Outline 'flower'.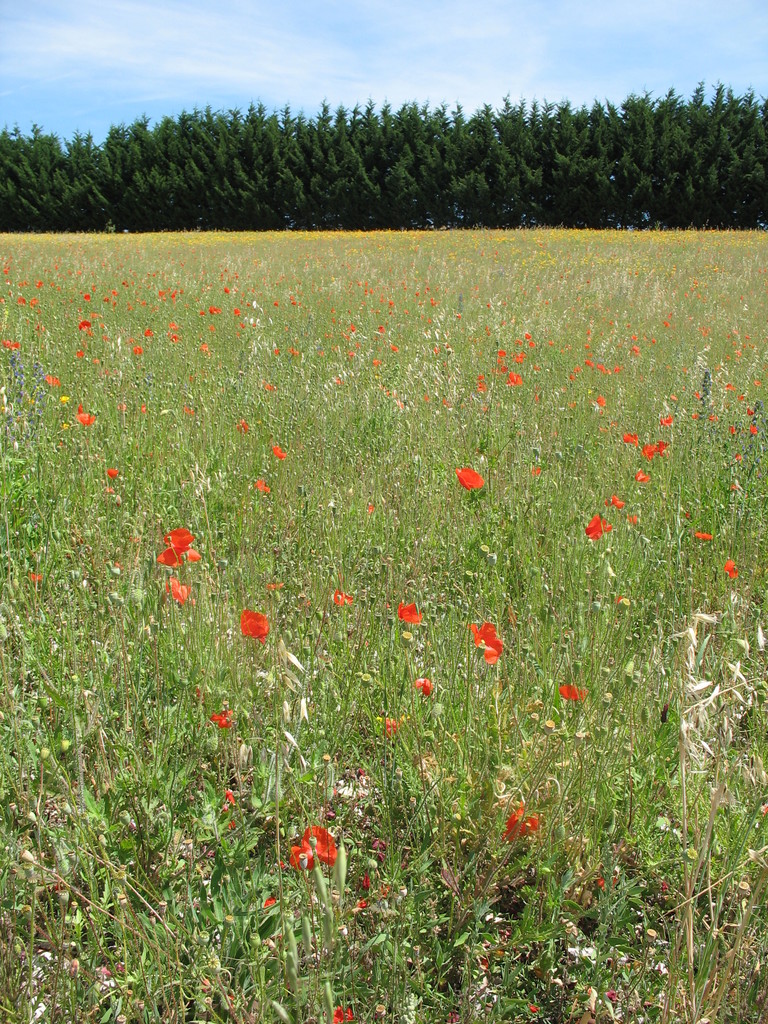
Outline: 396,595,429,636.
